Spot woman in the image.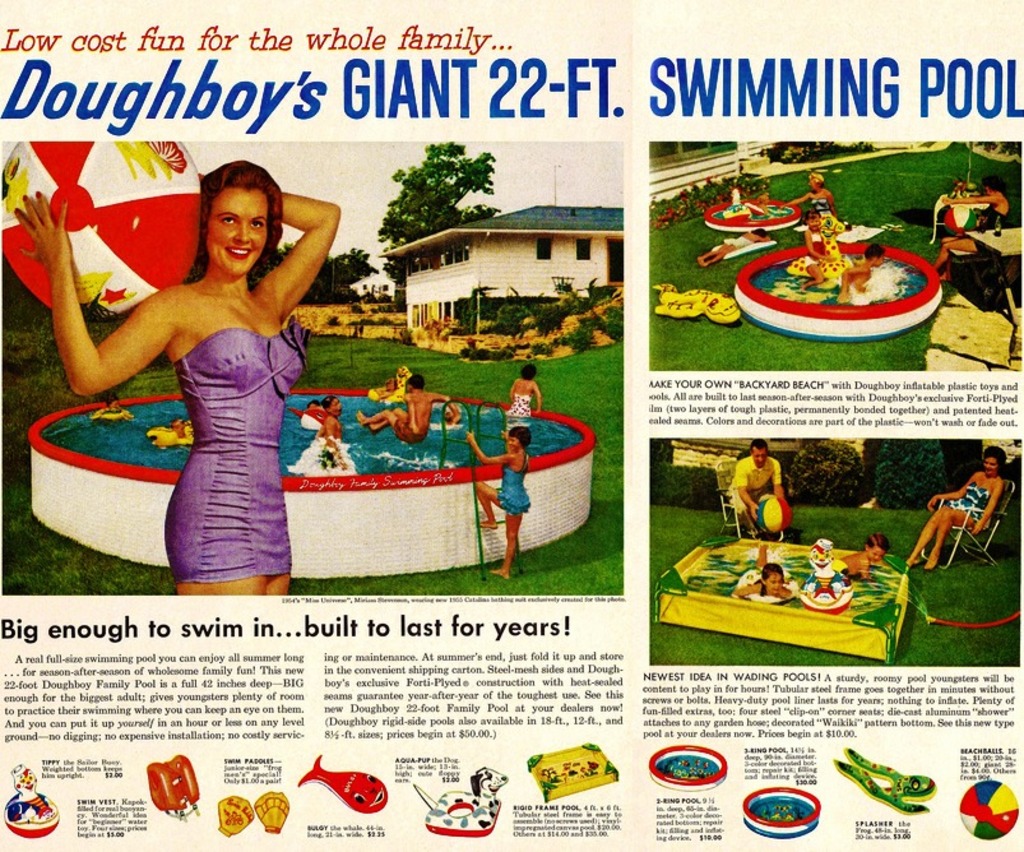
woman found at <box>13,161,339,597</box>.
